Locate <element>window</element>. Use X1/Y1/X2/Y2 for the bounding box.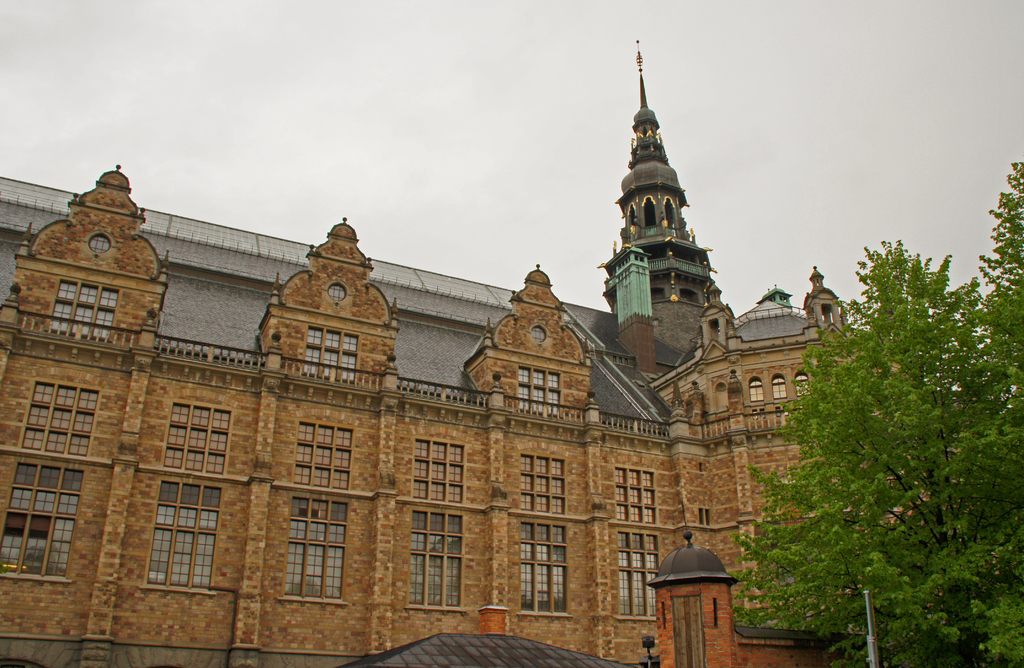
609/532/660/617.
